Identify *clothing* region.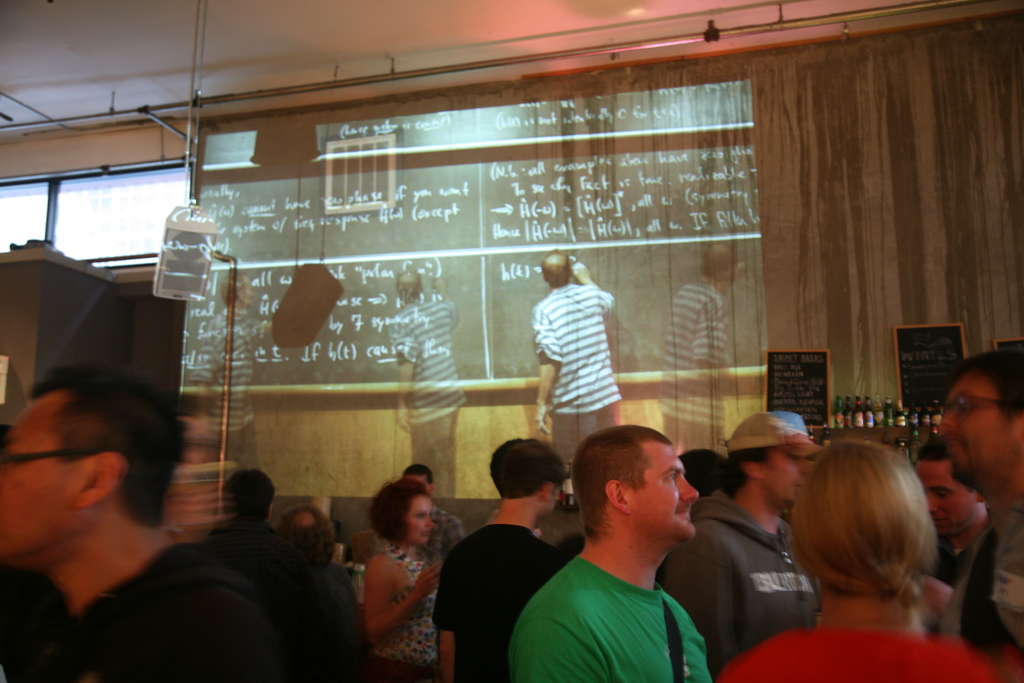
Region: pyautogui.locateOnScreen(717, 623, 996, 682).
